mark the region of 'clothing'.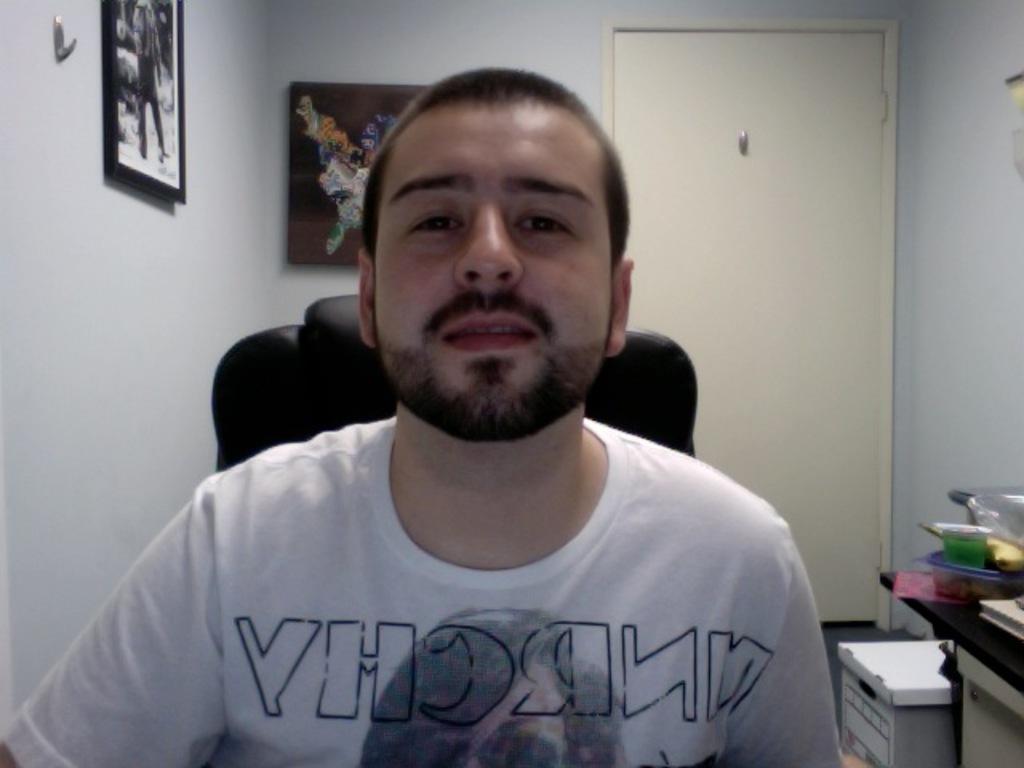
Region: left=48, top=400, right=867, bottom=746.
